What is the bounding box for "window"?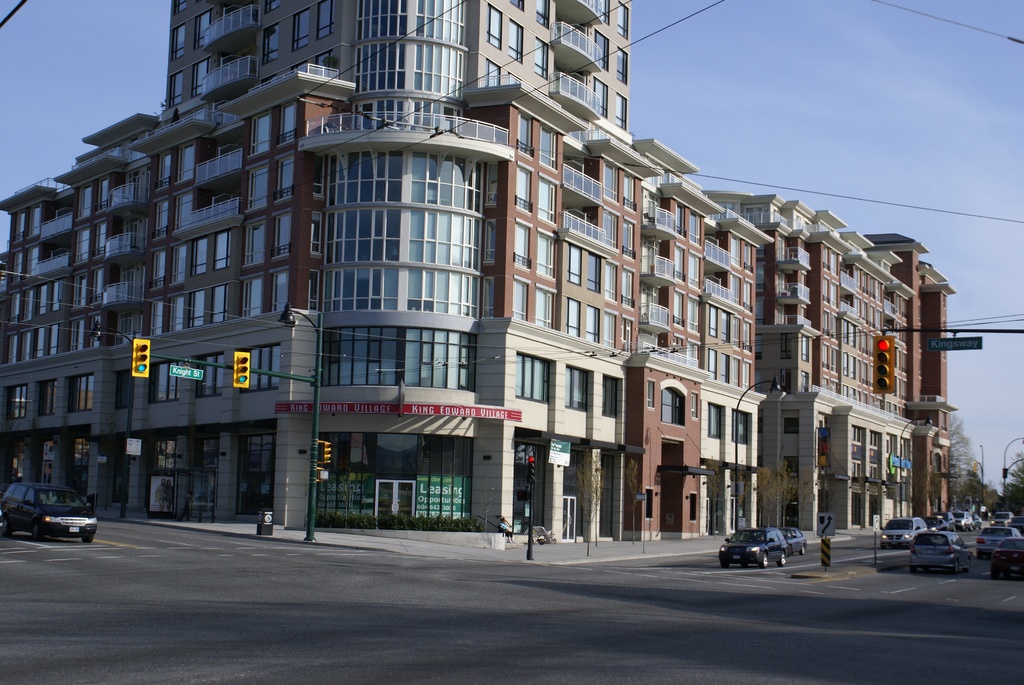
[x1=721, y1=357, x2=732, y2=382].
